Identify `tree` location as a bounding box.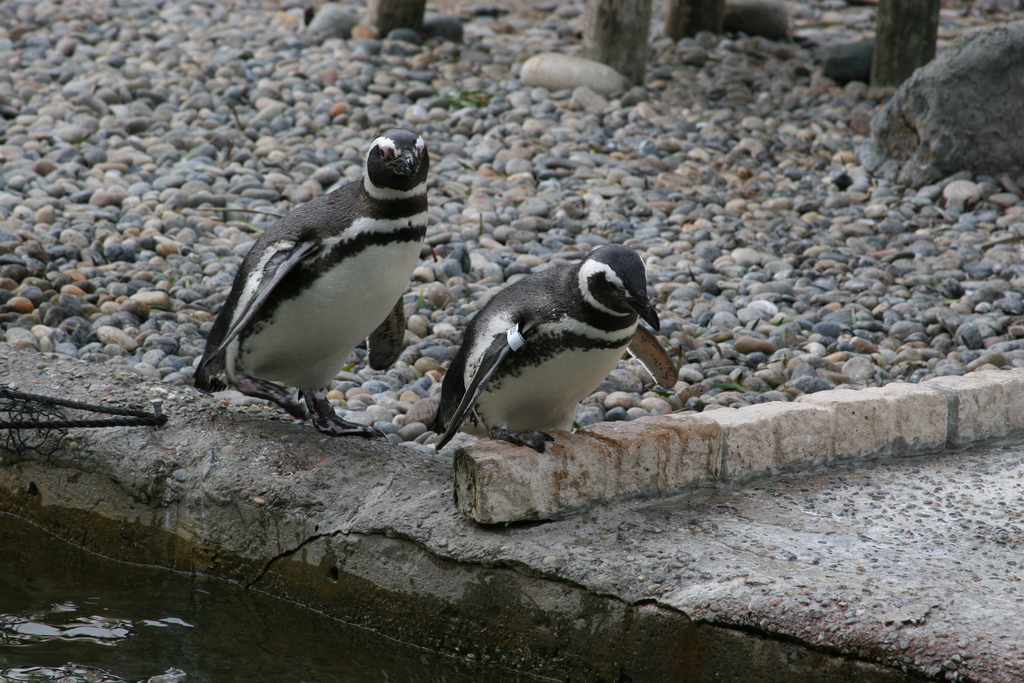
653,0,727,35.
